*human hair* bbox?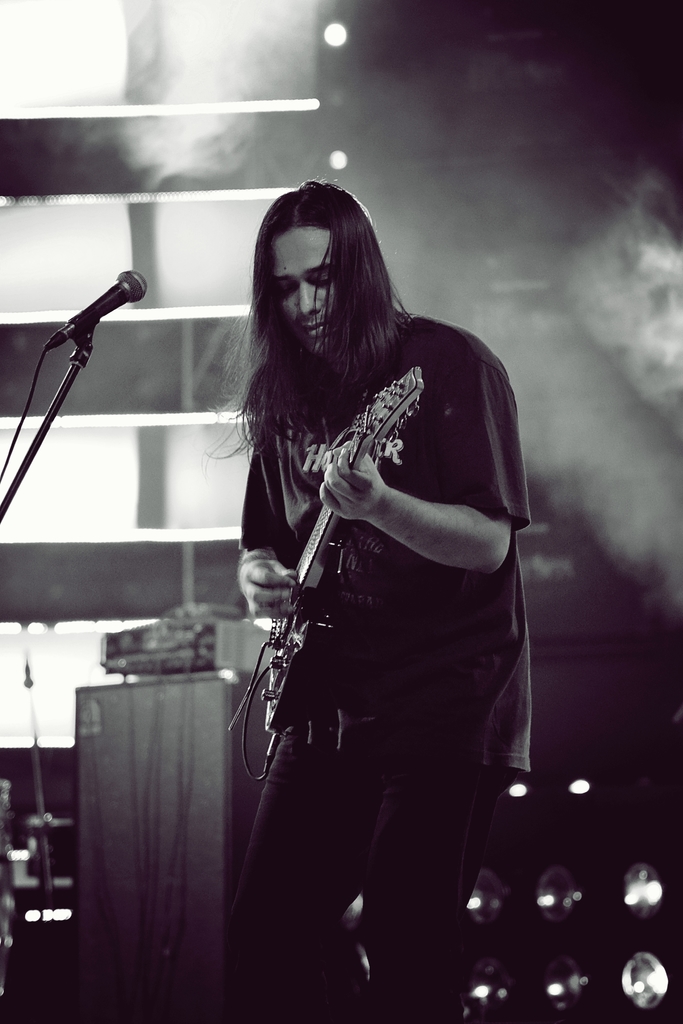
pyautogui.locateOnScreen(235, 163, 423, 471)
